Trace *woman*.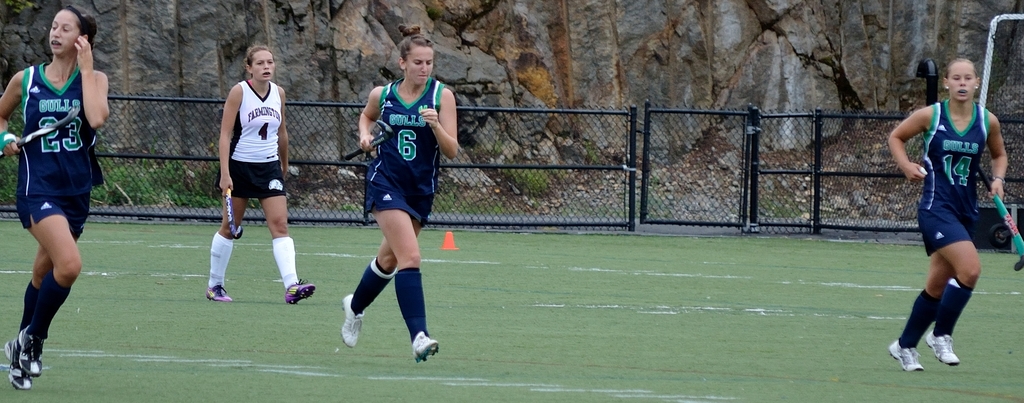
Traced to bbox=[0, 7, 115, 387].
